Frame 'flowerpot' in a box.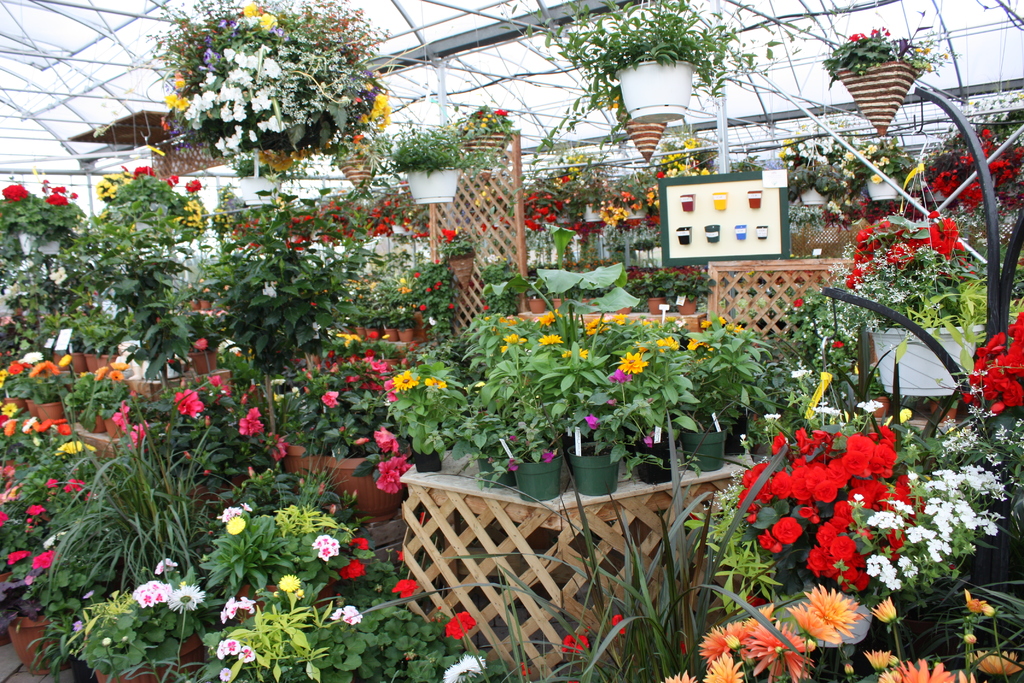
229 581 341 625.
